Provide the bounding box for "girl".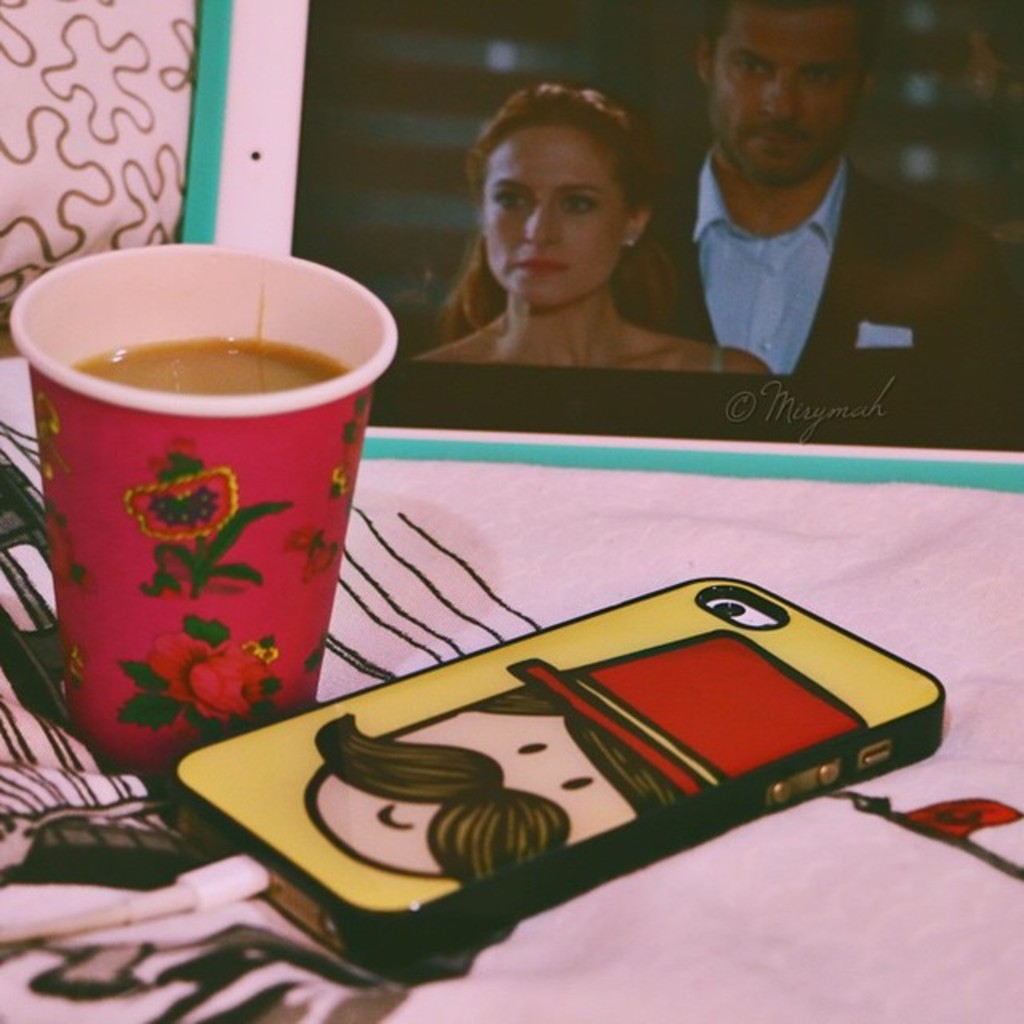
413 85 776 381.
